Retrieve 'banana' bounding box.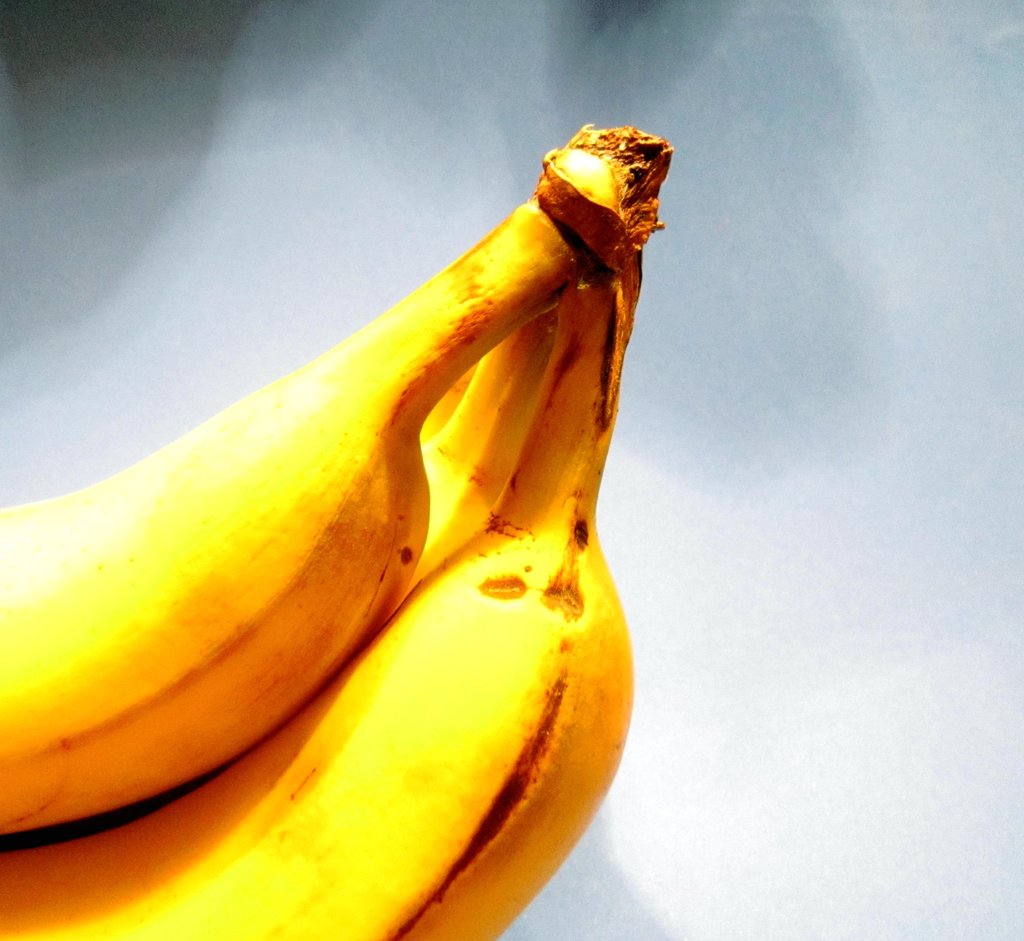
Bounding box: rect(406, 298, 564, 599).
